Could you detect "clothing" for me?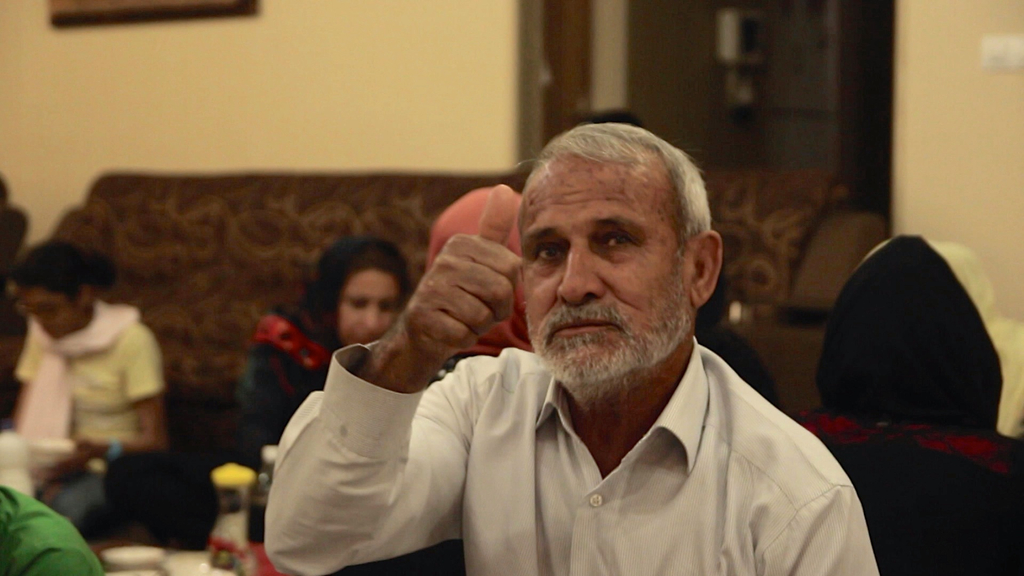
Detection result: 264, 348, 880, 575.
